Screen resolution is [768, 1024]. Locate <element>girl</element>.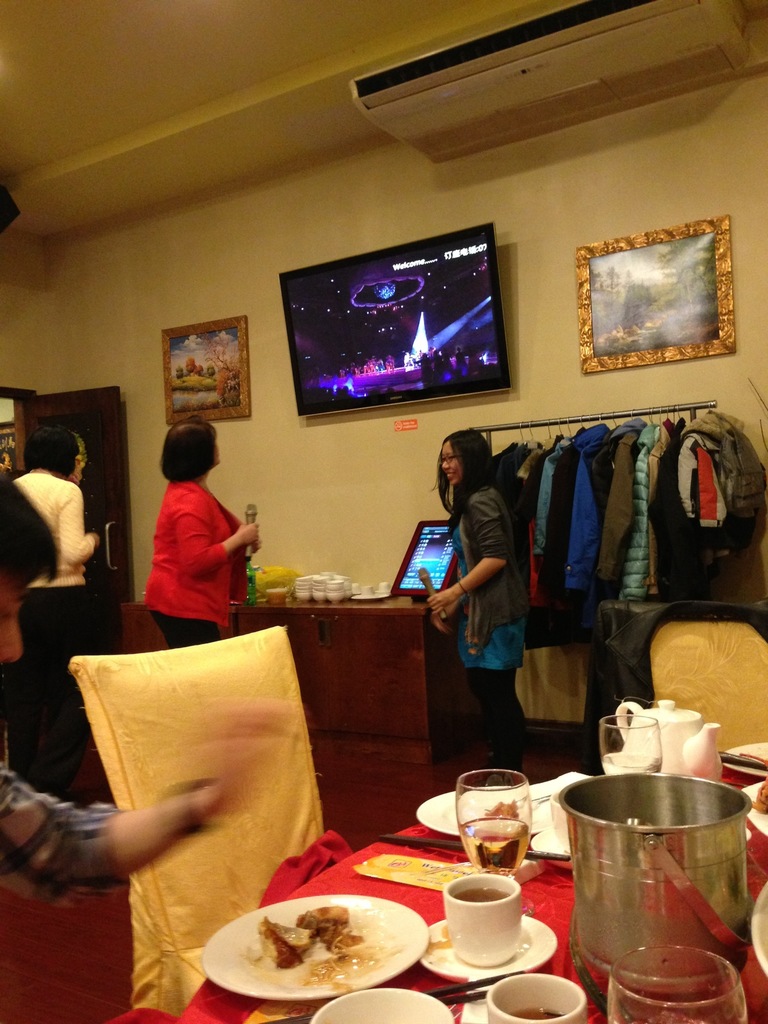
locate(422, 423, 525, 788).
